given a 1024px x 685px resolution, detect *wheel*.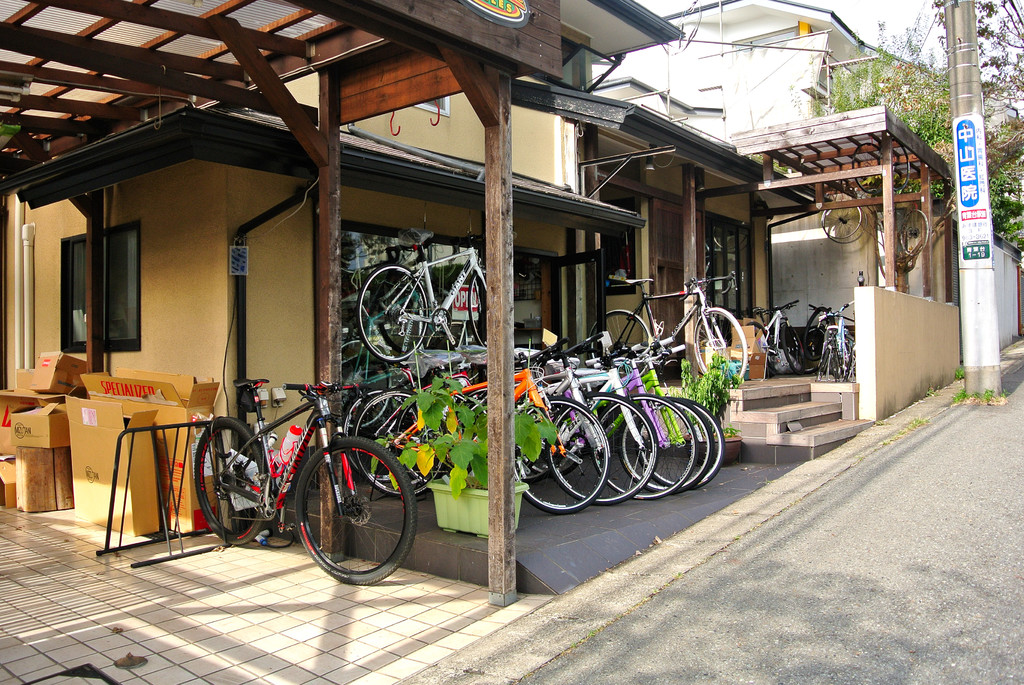
pyautogui.locateOnScreen(194, 417, 266, 546).
